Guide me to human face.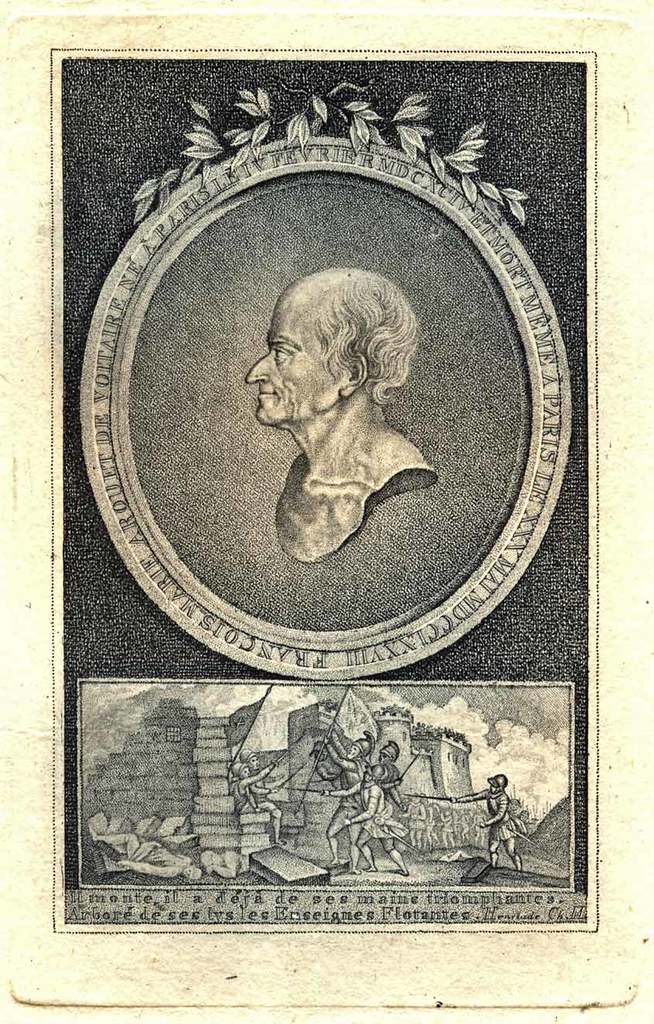
Guidance: Rect(240, 292, 339, 428).
